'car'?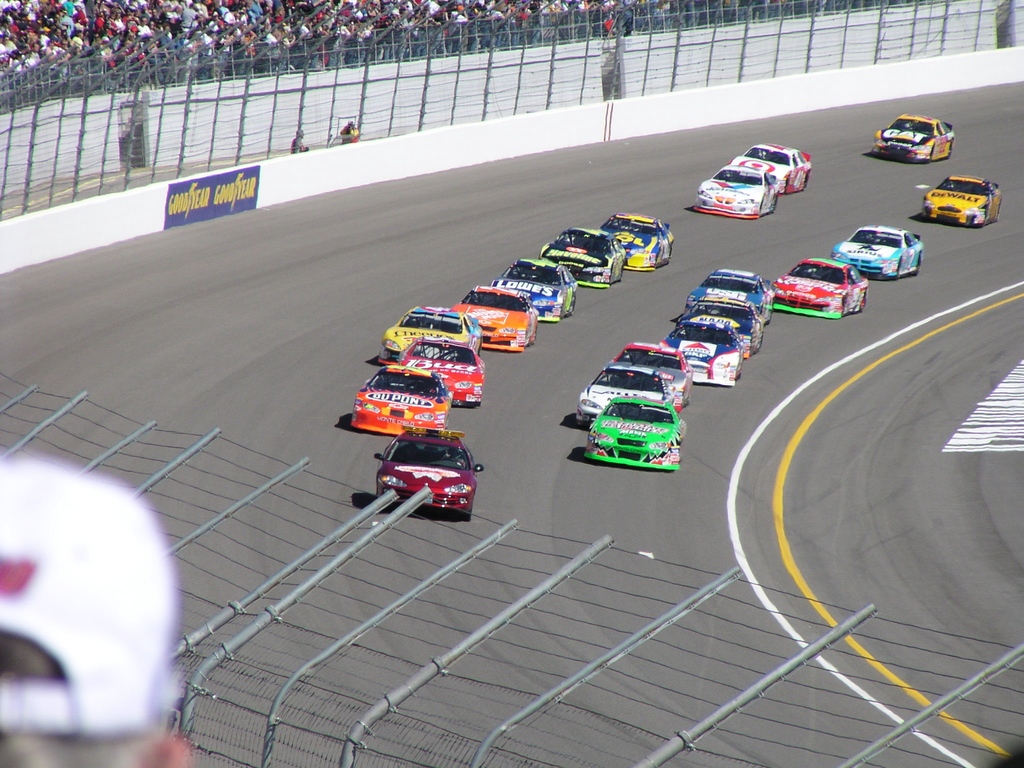
bbox=(730, 141, 819, 191)
